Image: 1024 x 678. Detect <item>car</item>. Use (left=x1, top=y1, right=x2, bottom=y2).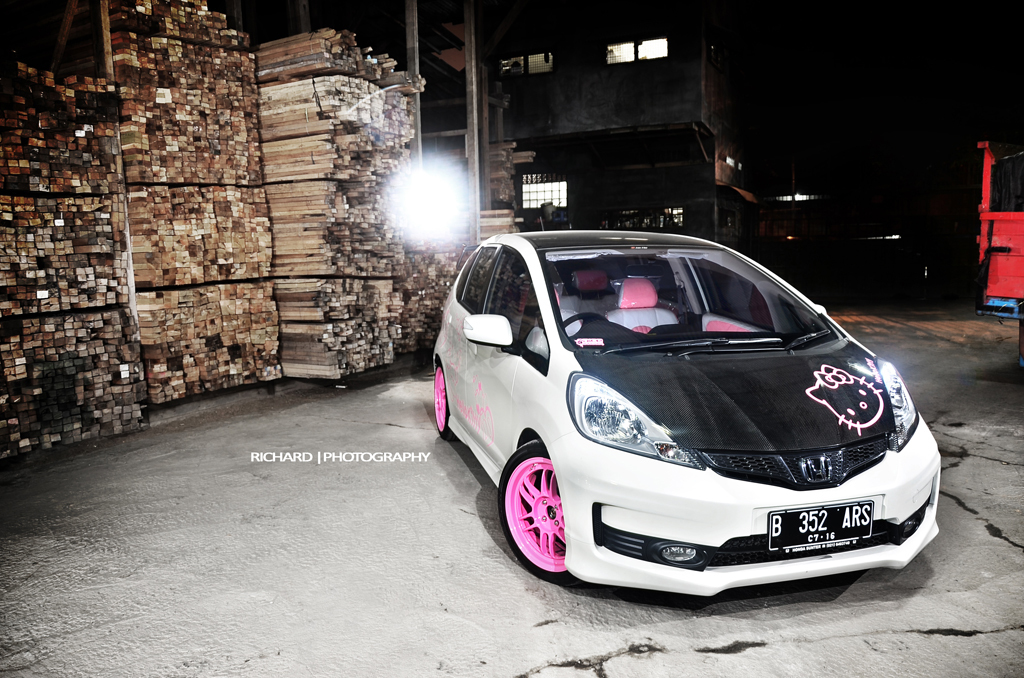
(left=432, top=217, right=938, bottom=599).
